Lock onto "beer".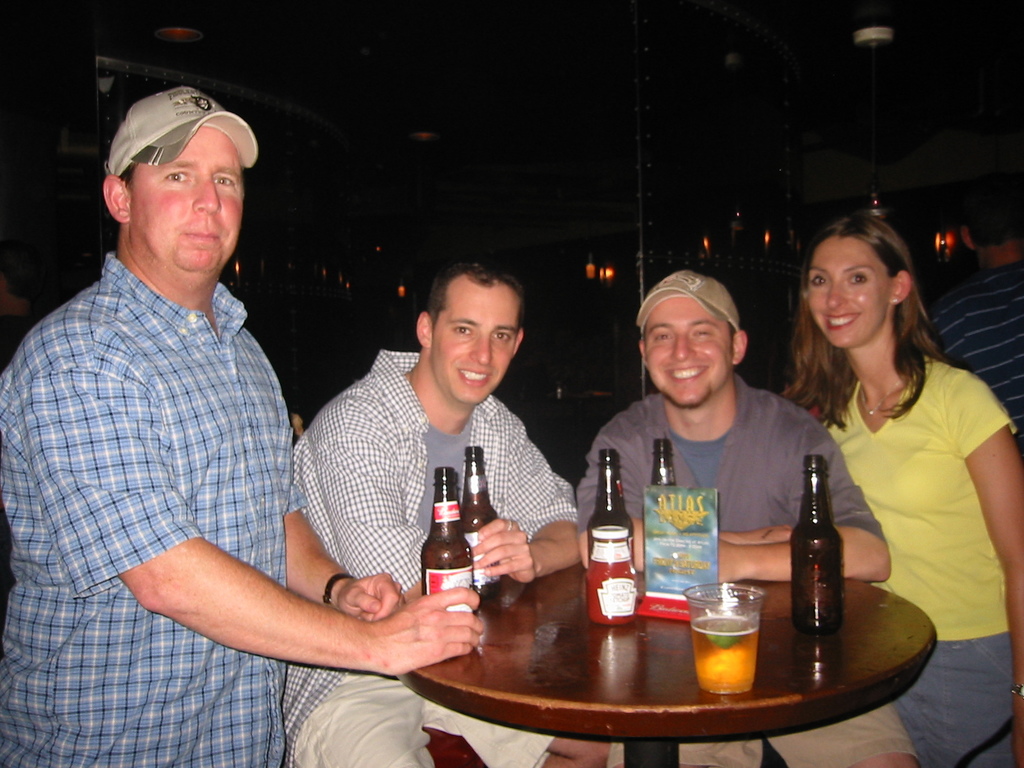
Locked: 588:446:637:612.
